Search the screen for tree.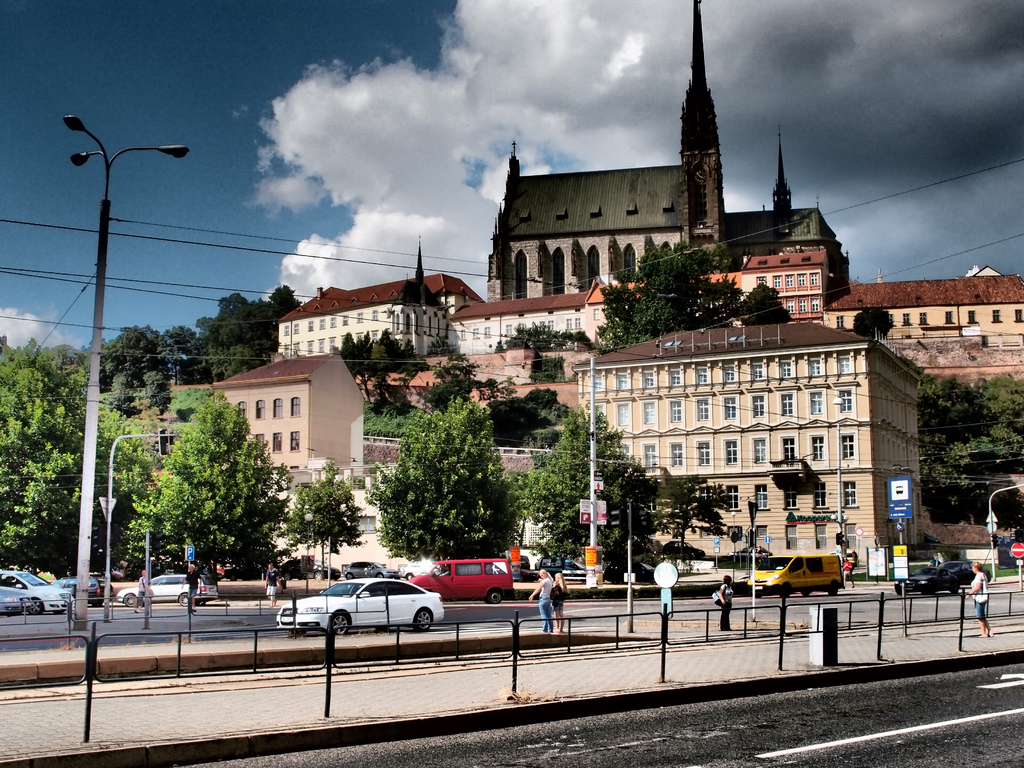
Found at bbox=(282, 452, 366, 598).
